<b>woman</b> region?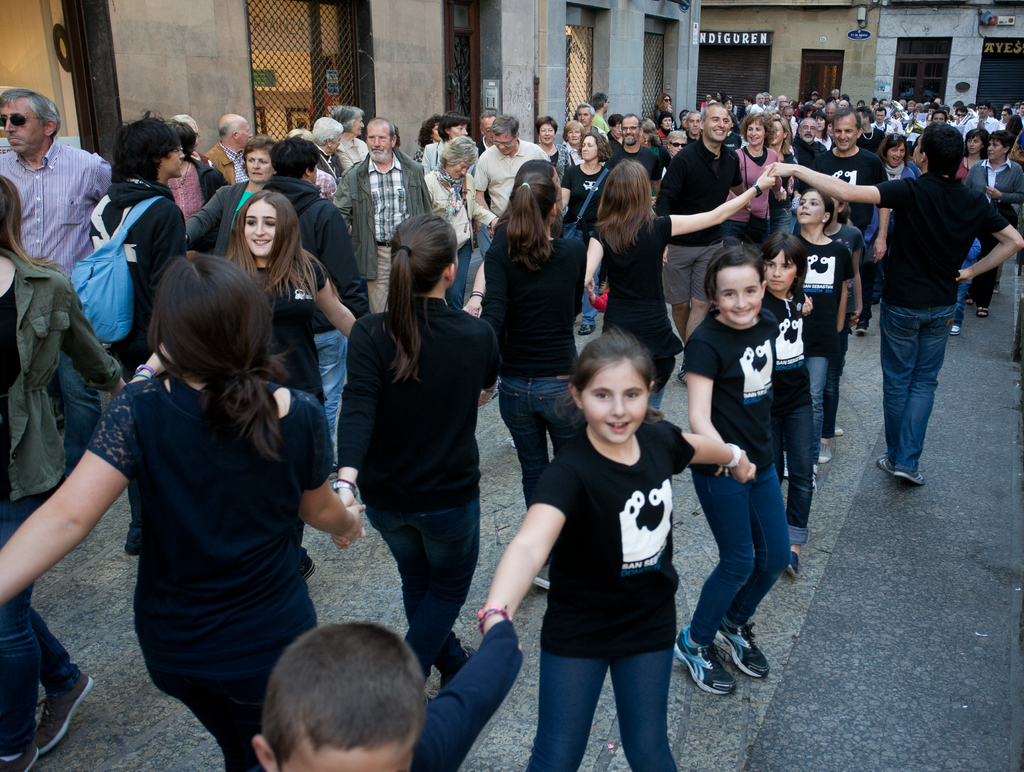
963,131,1023,317
